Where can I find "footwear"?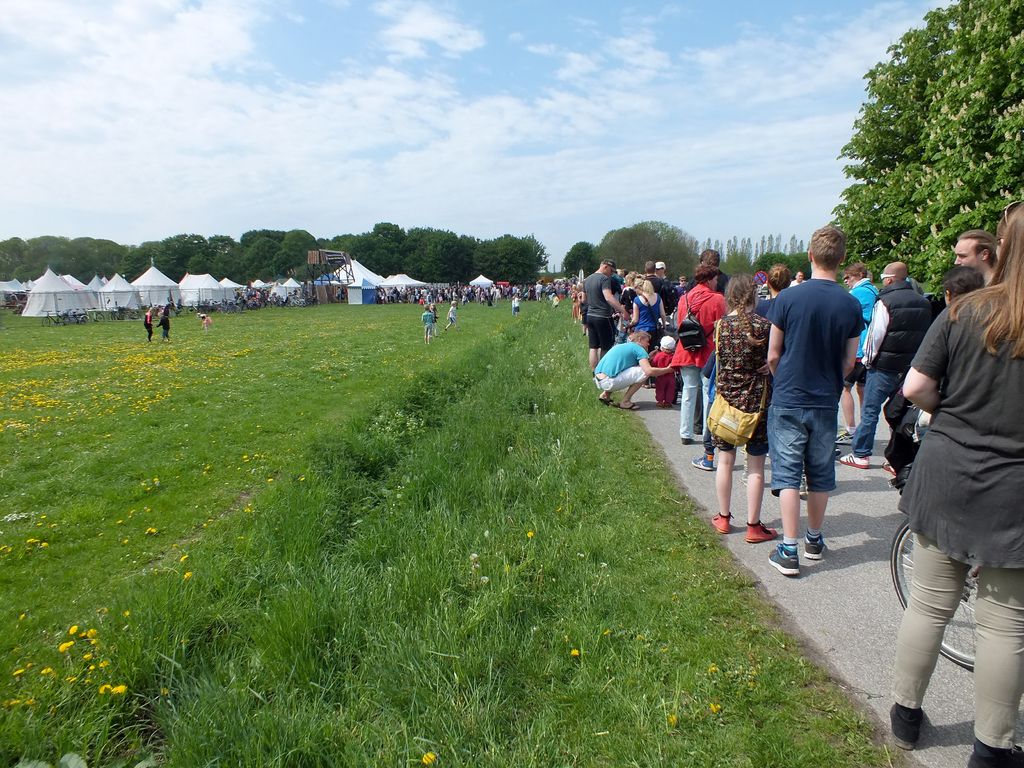
You can find it at (803, 532, 819, 554).
